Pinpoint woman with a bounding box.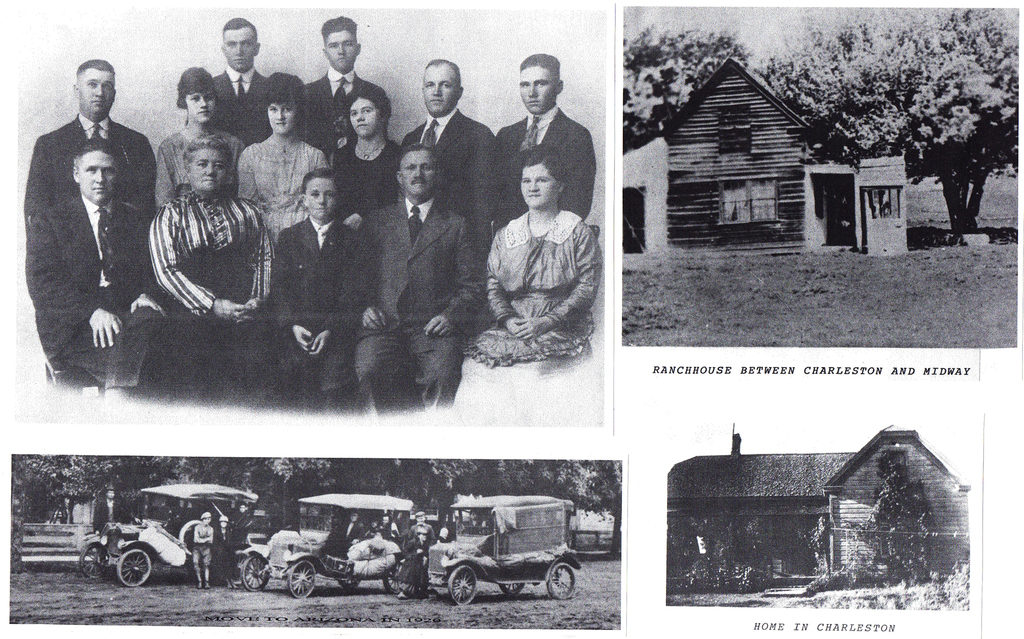
BBox(449, 158, 607, 368).
